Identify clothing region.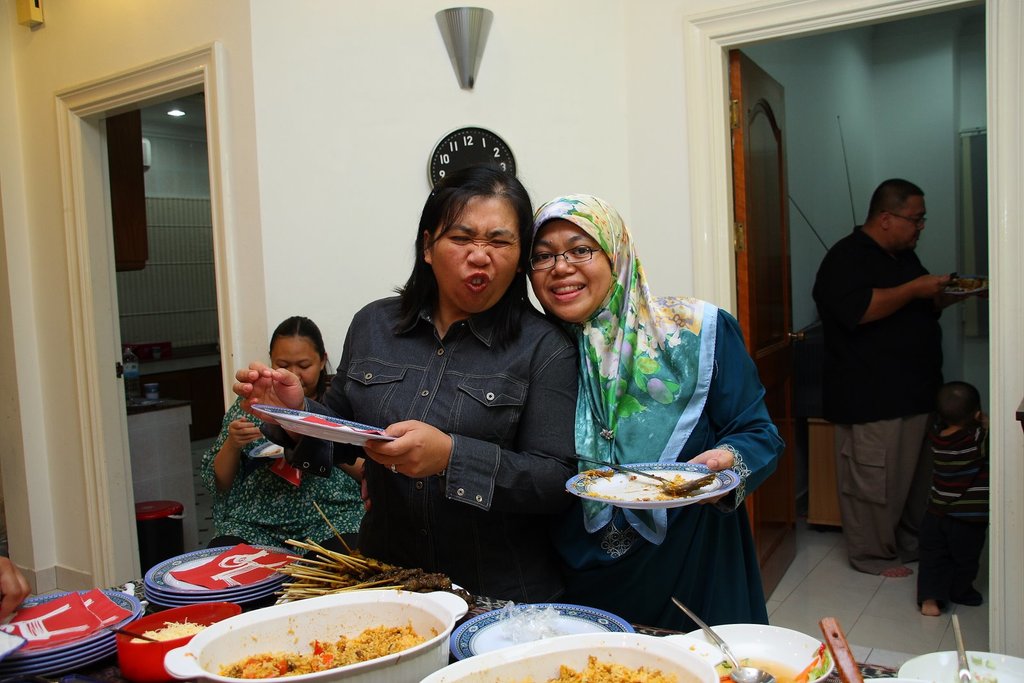
Region: 524, 233, 790, 627.
